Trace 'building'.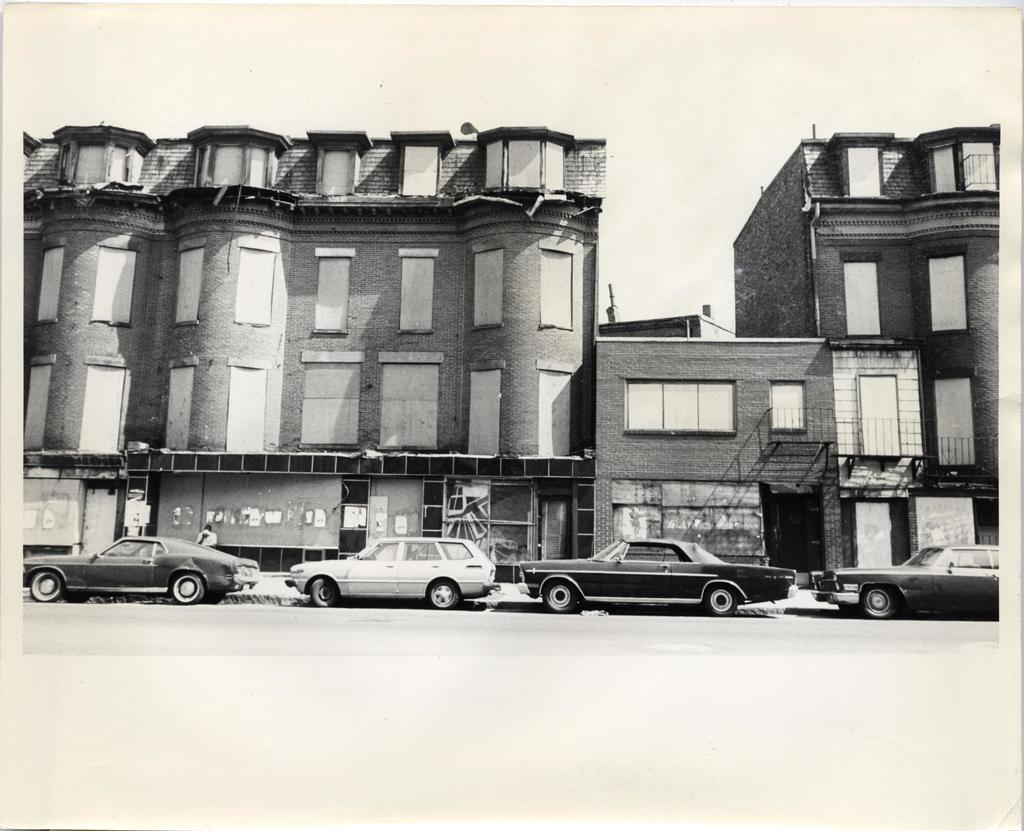
Traced to left=20, top=120, right=1004, bottom=597.
